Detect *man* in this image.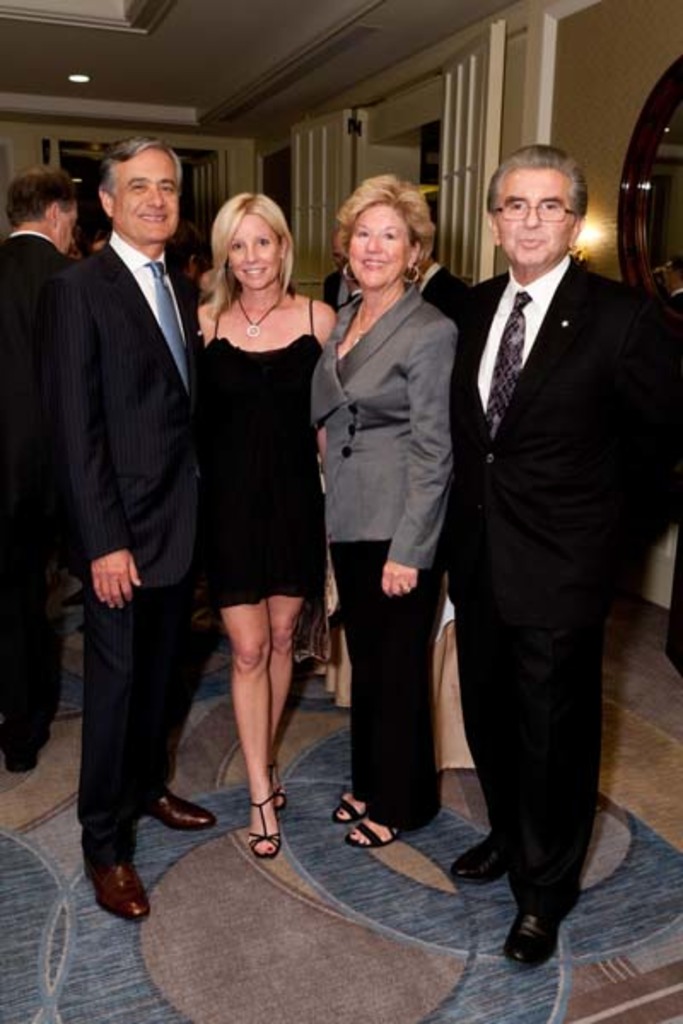
Detection: rect(50, 140, 207, 922).
